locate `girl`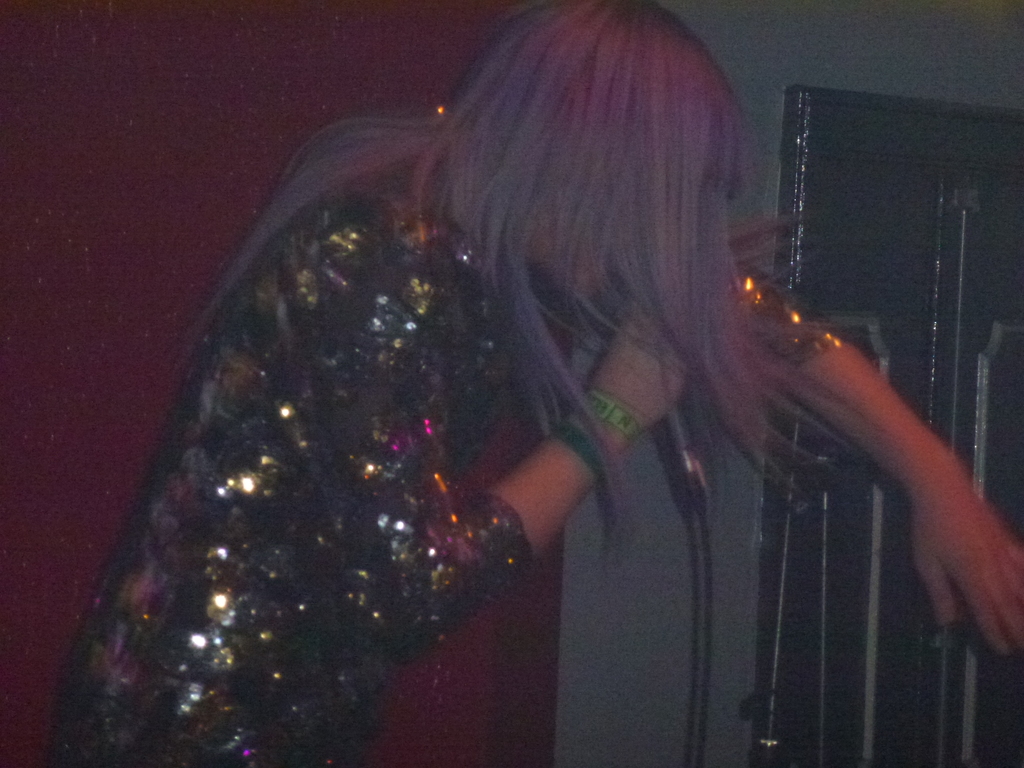
<region>50, 0, 1023, 767</region>
